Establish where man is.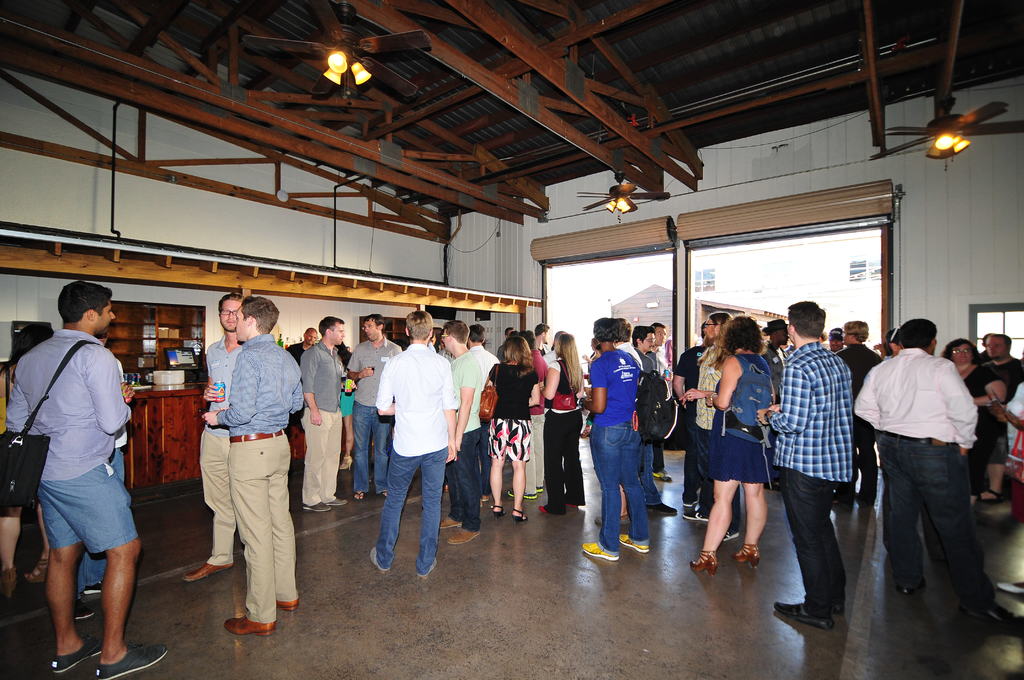
Established at region(285, 328, 315, 360).
